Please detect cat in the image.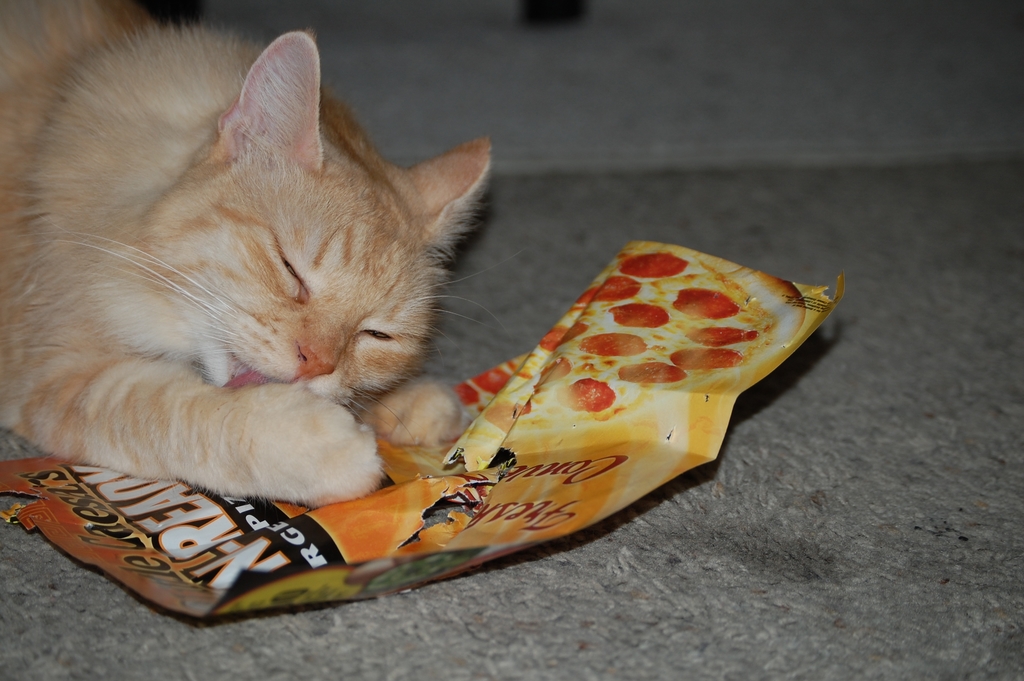
0,0,501,508.
